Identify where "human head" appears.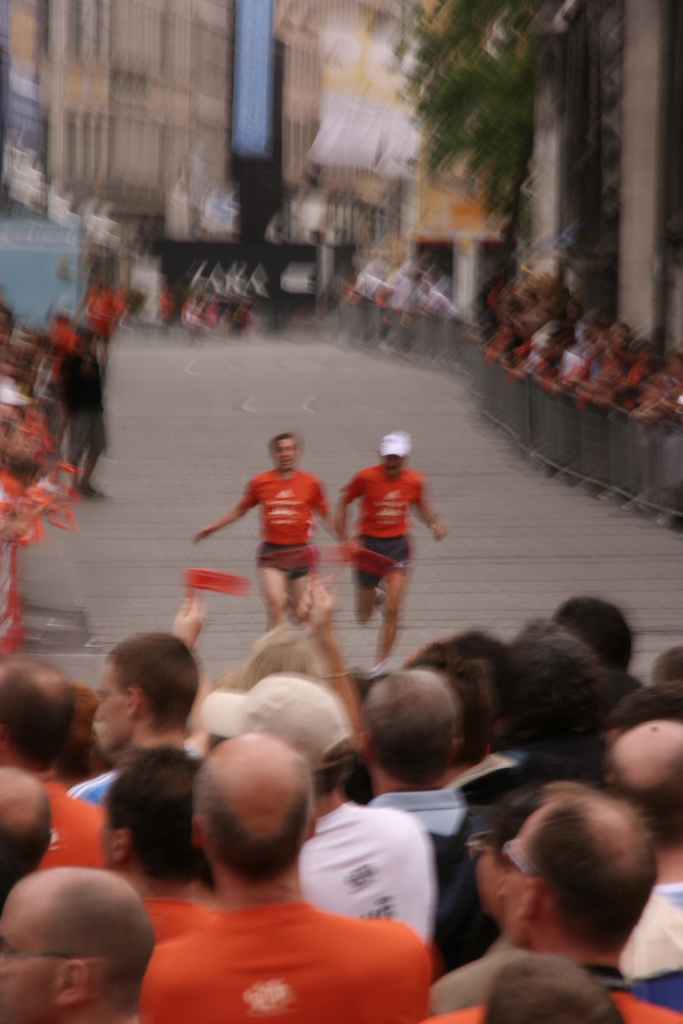
Appears at 502:627:602:755.
